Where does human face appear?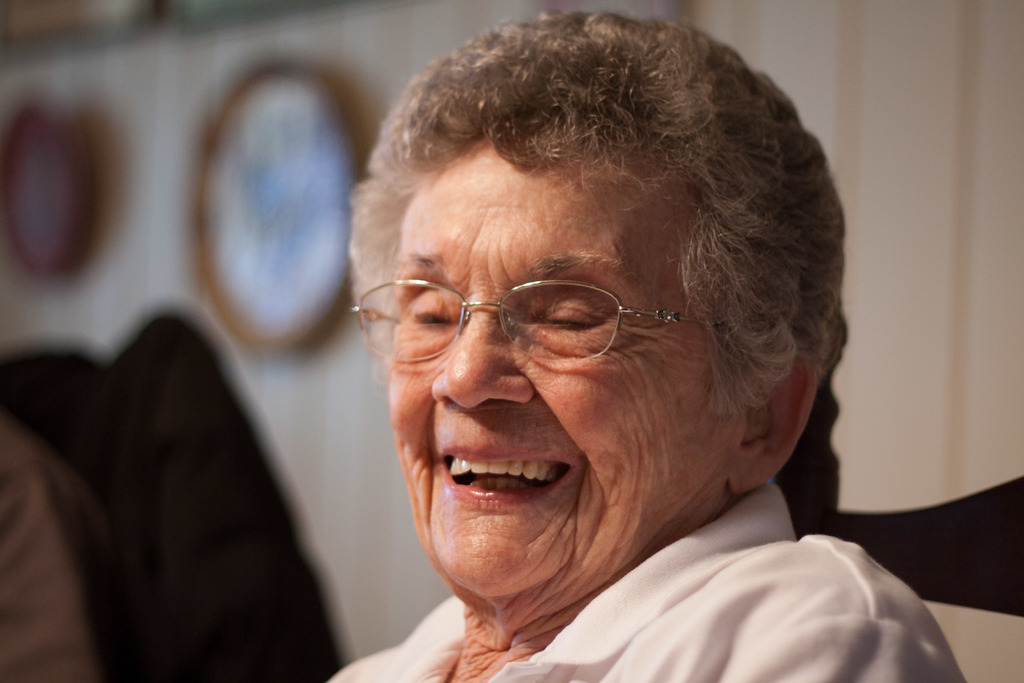
Appears at pyautogui.locateOnScreen(388, 140, 734, 603).
